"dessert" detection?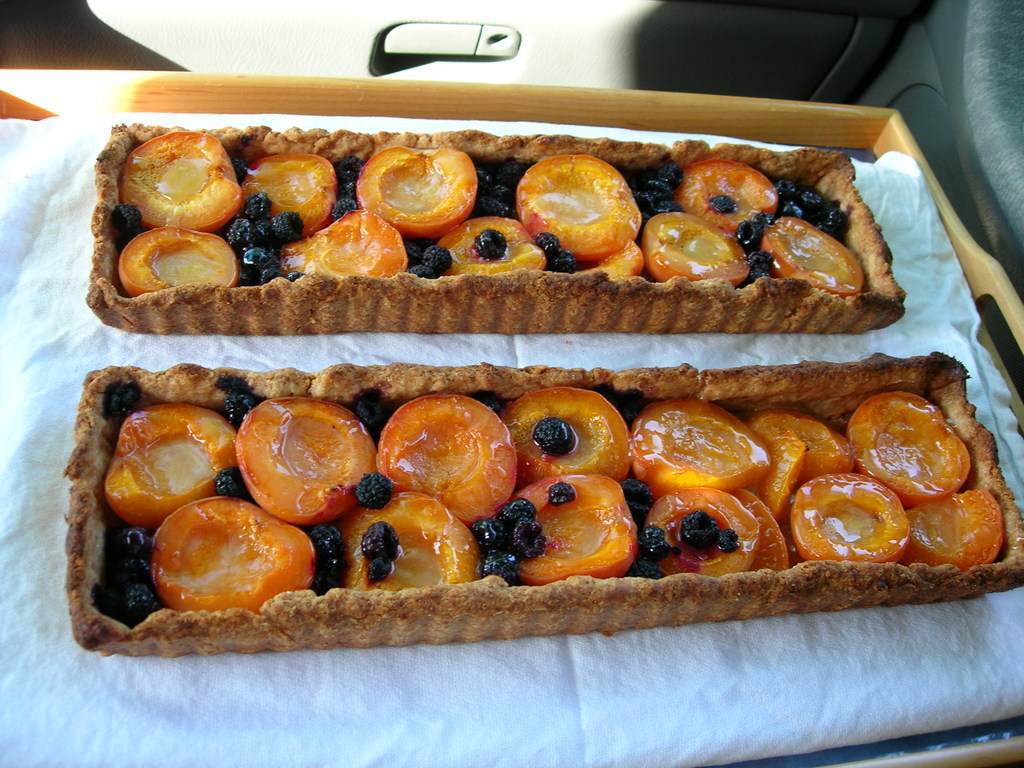
bbox=[655, 488, 771, 576]
